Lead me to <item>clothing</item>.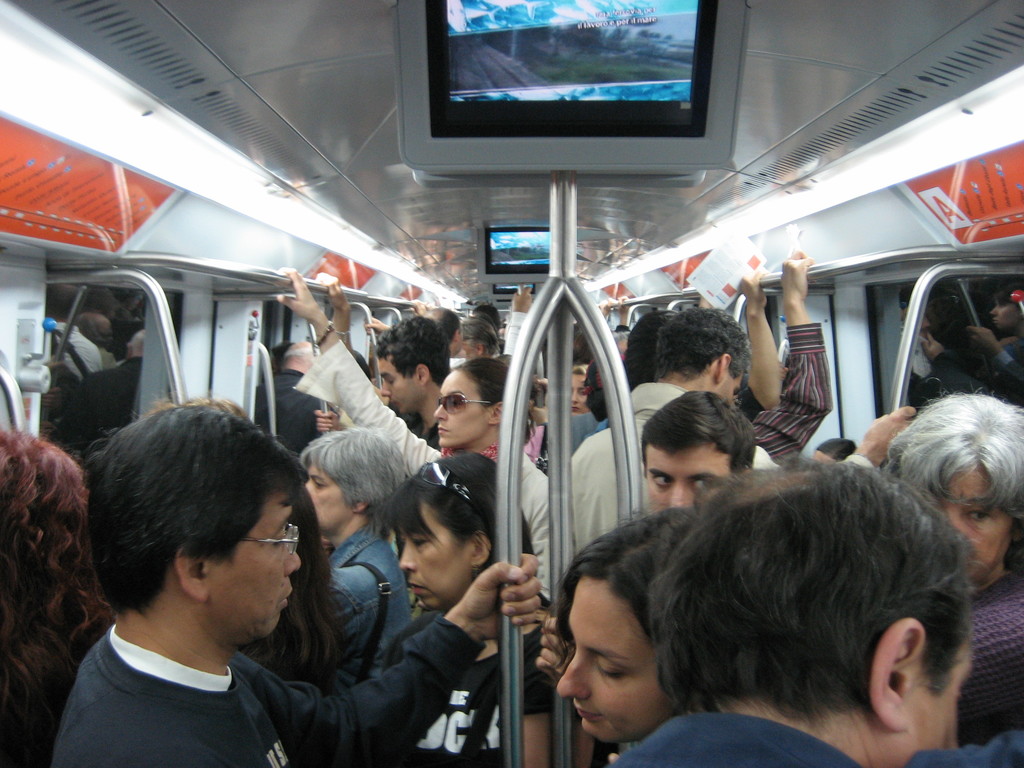
Lead to locate(604, 709, 874, 767).
